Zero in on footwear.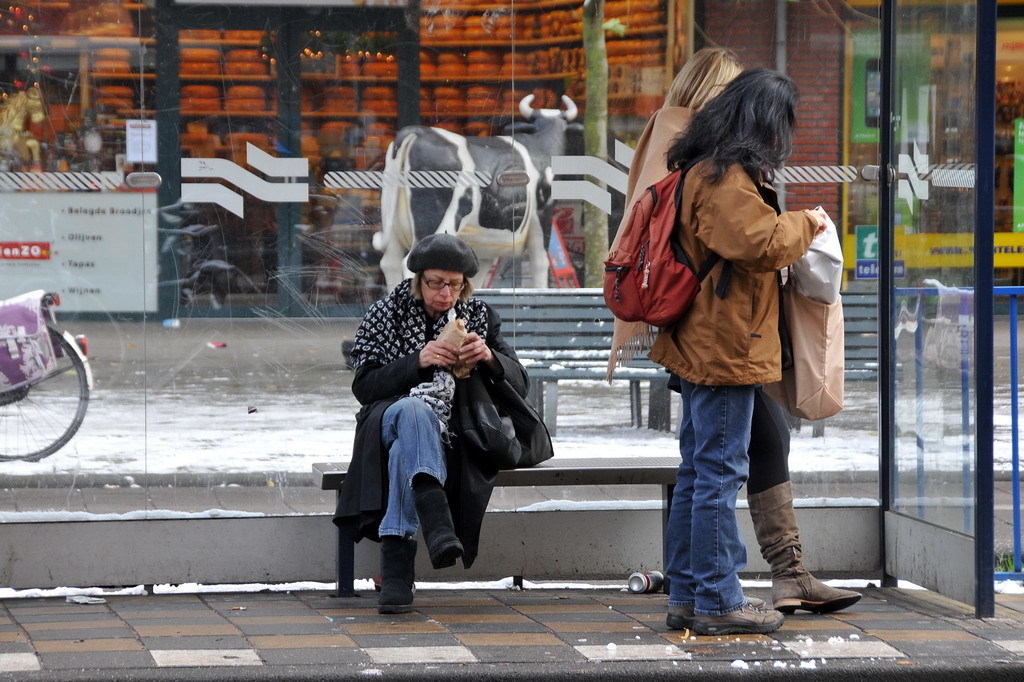
Zeroed in: 660/595/776/627.
